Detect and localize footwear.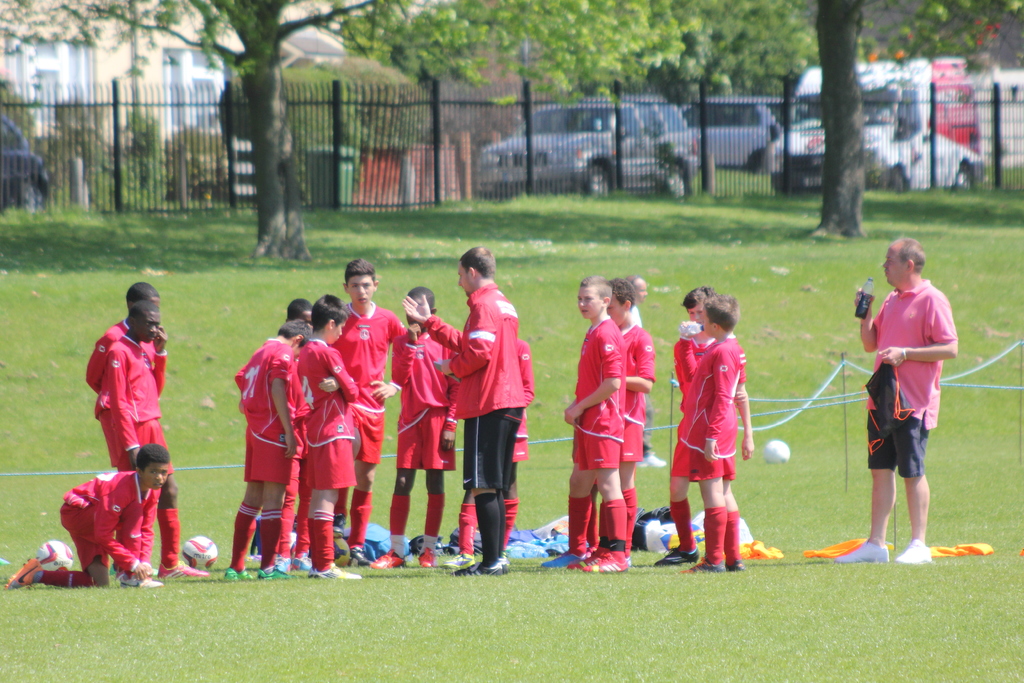
Localized at x1=541 y1=545 x2=632 y2=574.
